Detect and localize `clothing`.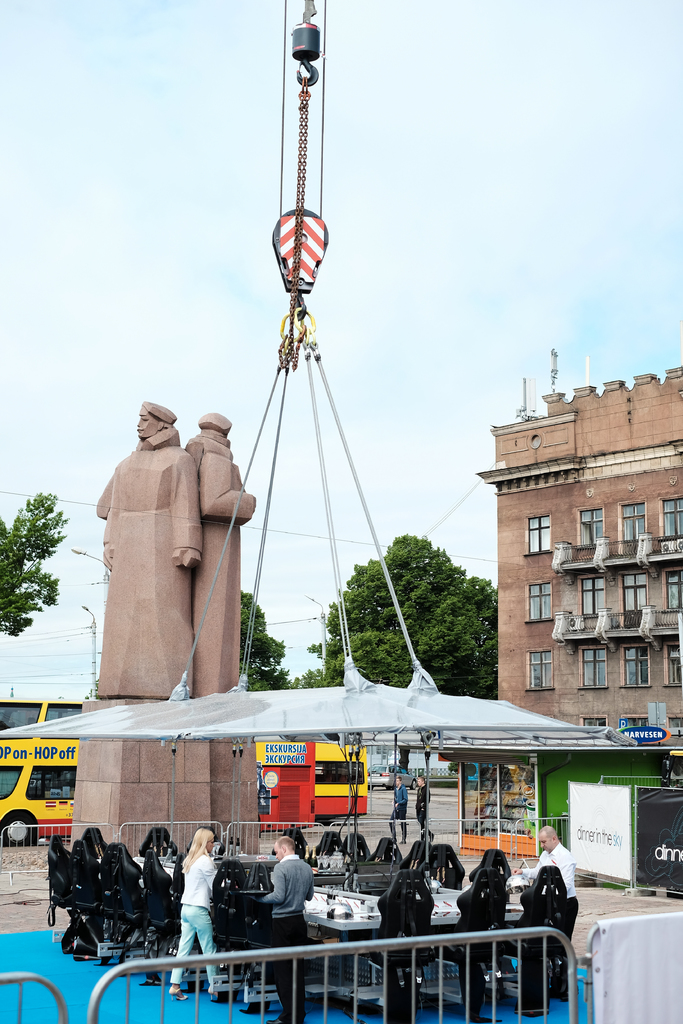
Localized at crop(171, 847, 231, 958).
